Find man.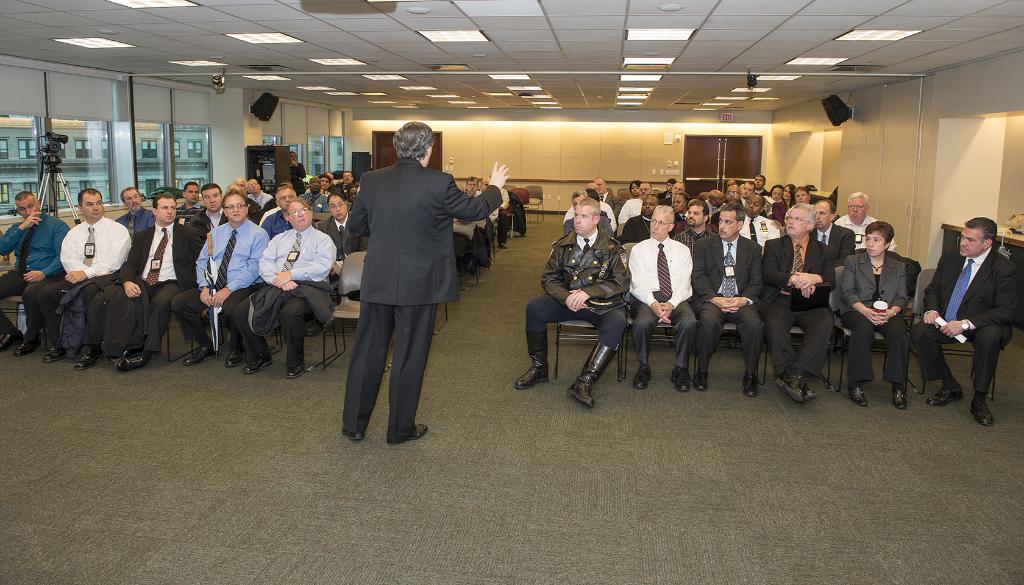
116 188 155 246.
